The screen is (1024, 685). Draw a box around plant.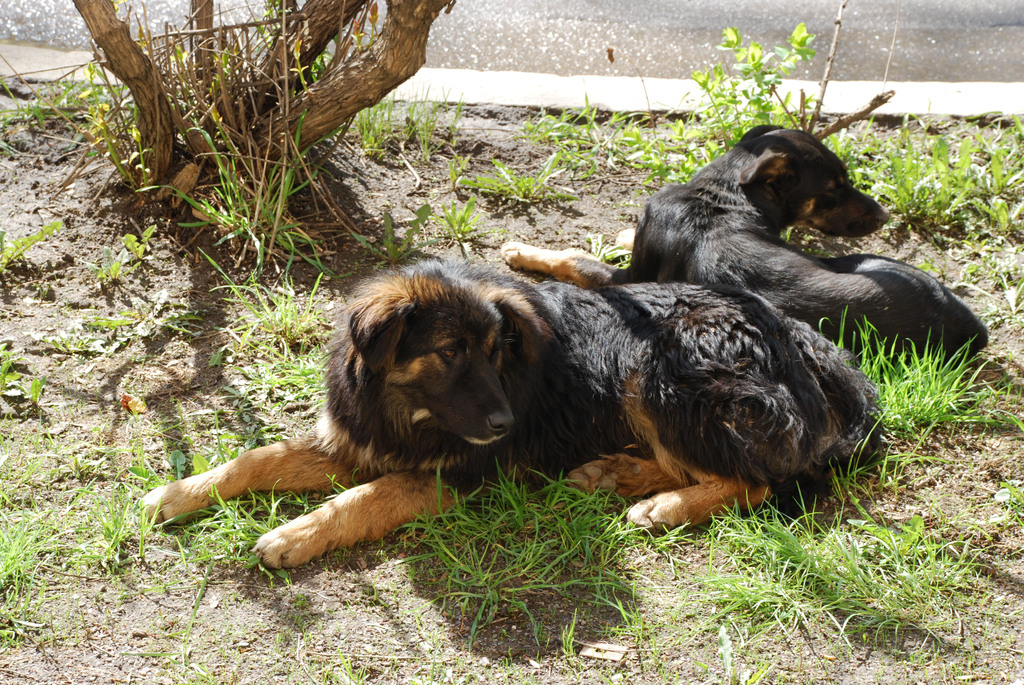
(138, 392, 170, 430).
